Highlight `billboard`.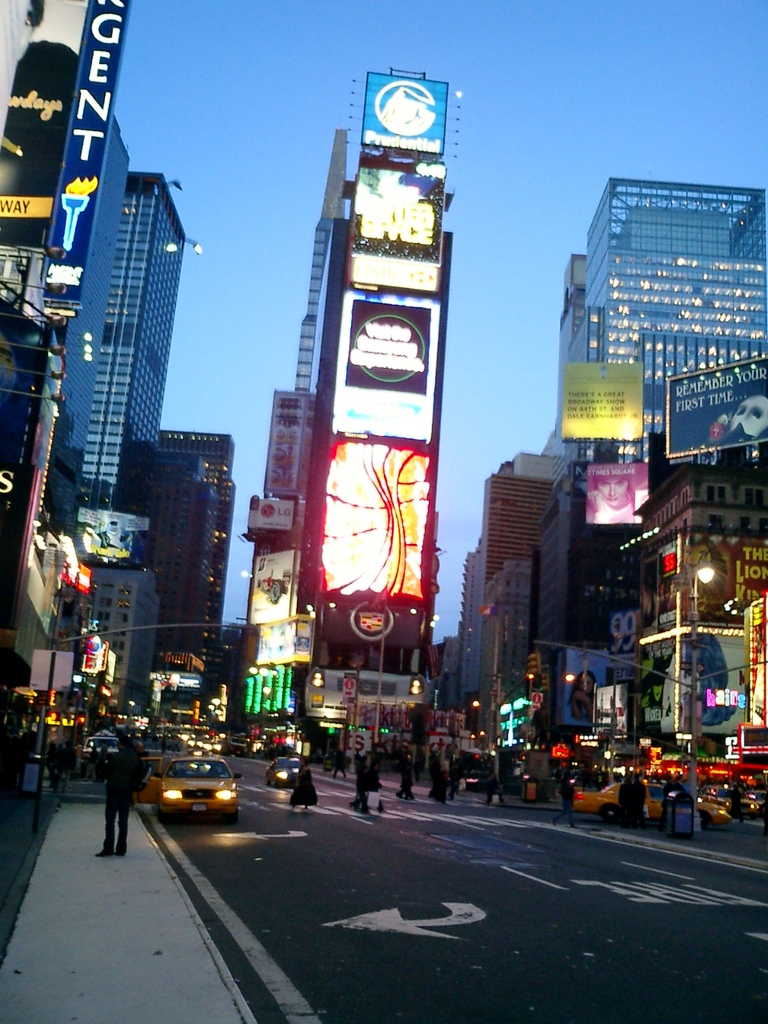
Highlighted region: [left=663, top=354, right=767, bottom=457].
